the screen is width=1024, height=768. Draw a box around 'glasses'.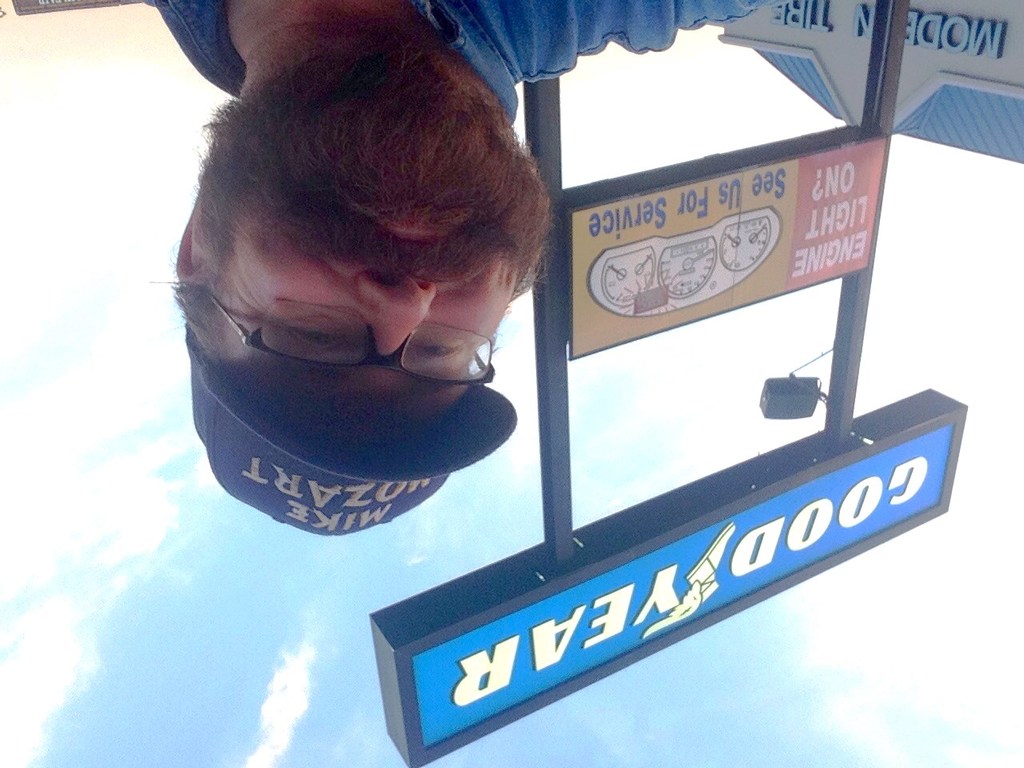
detection(206, 290, 499, 387).
